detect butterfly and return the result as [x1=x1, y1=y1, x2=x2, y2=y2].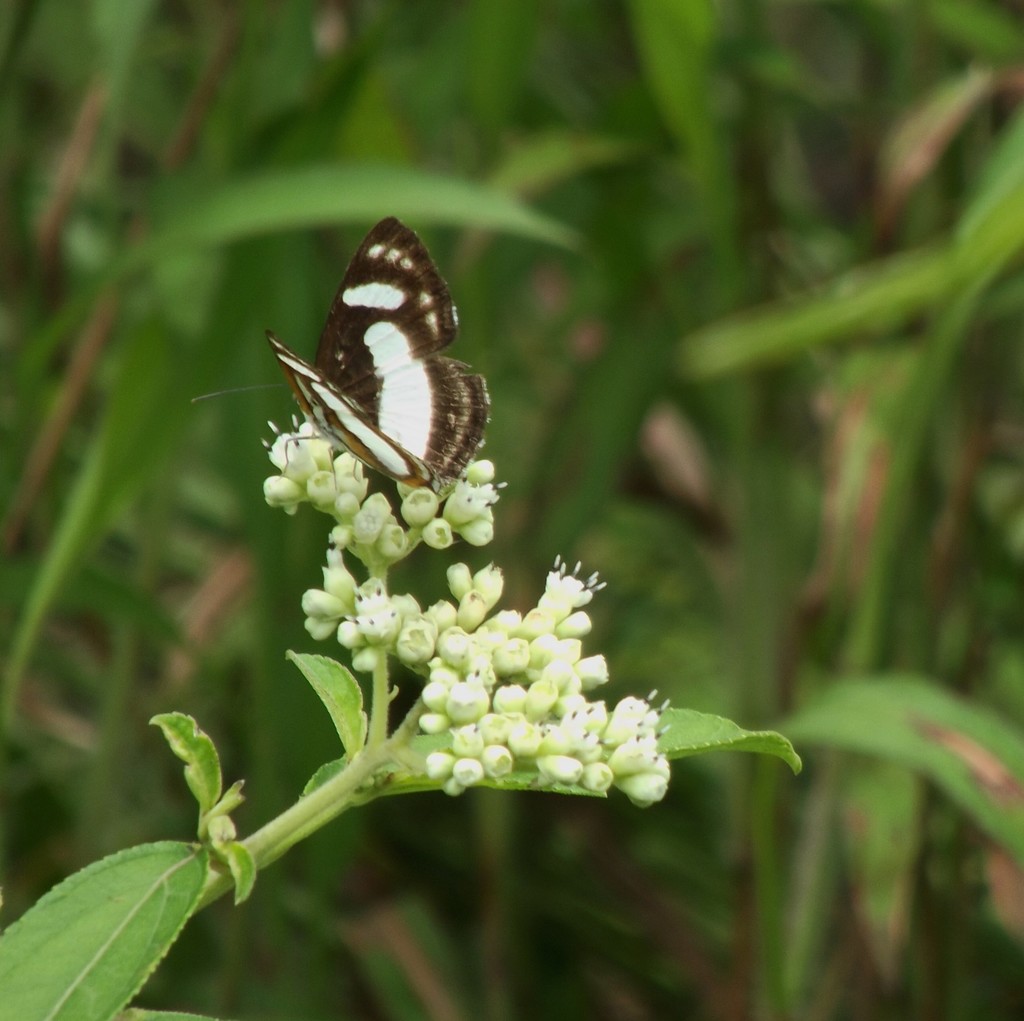
[x1=188, y1=214, x2=491, y2=535].
